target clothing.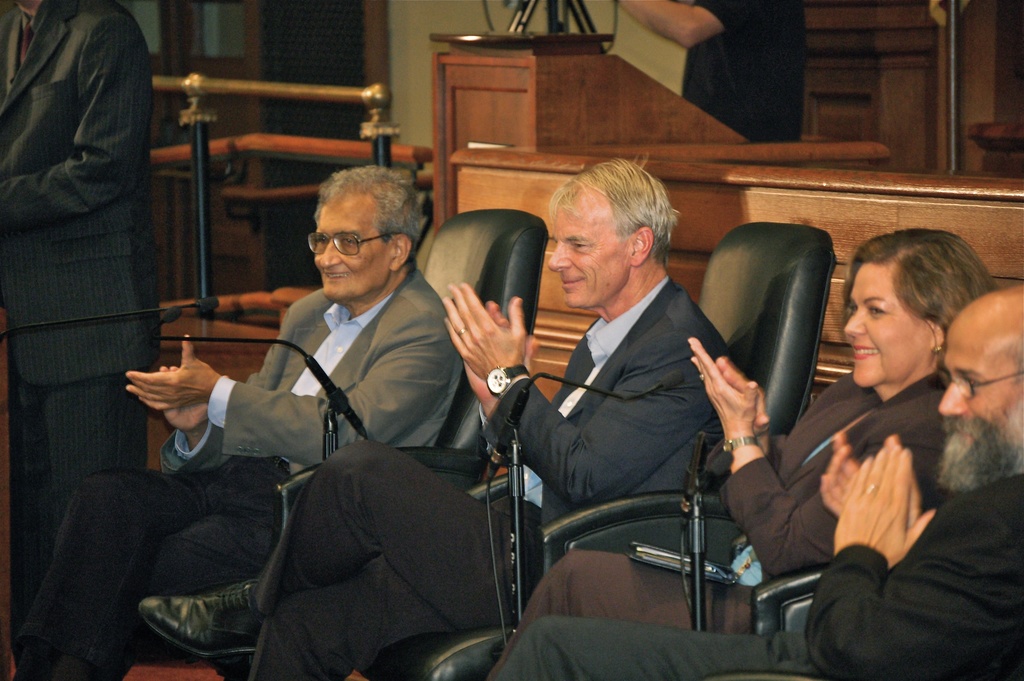
Target region: BBox(163, 272, 454, 465).
